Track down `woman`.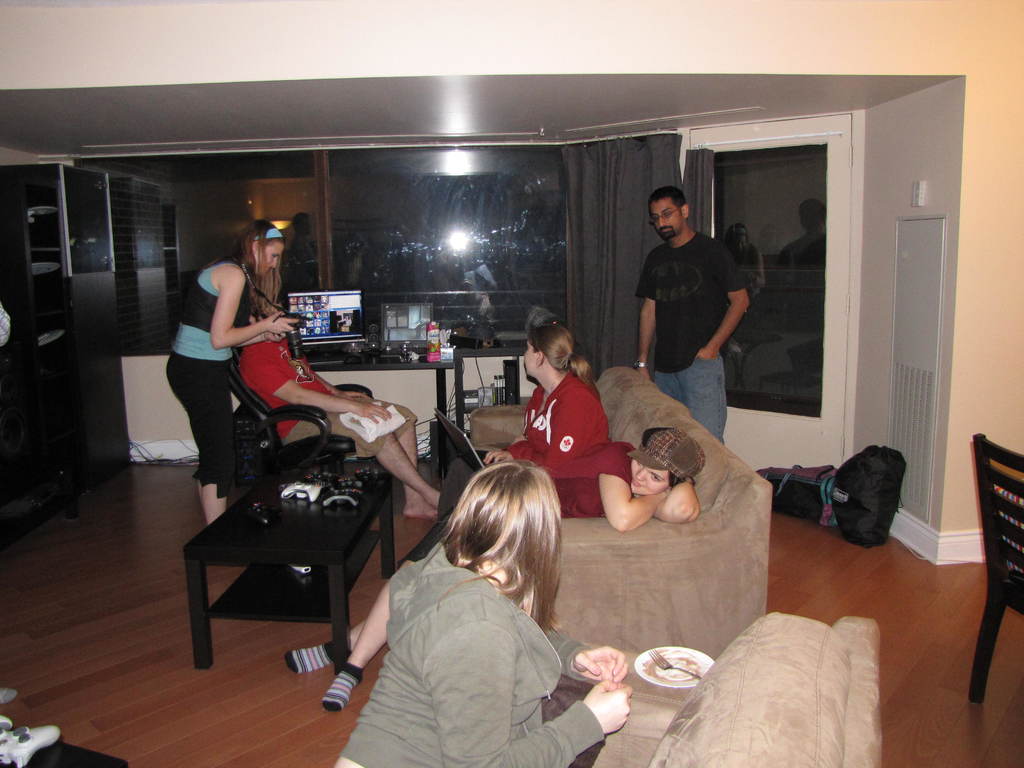
Tracked to bbox(247, 283, 435, 514).
